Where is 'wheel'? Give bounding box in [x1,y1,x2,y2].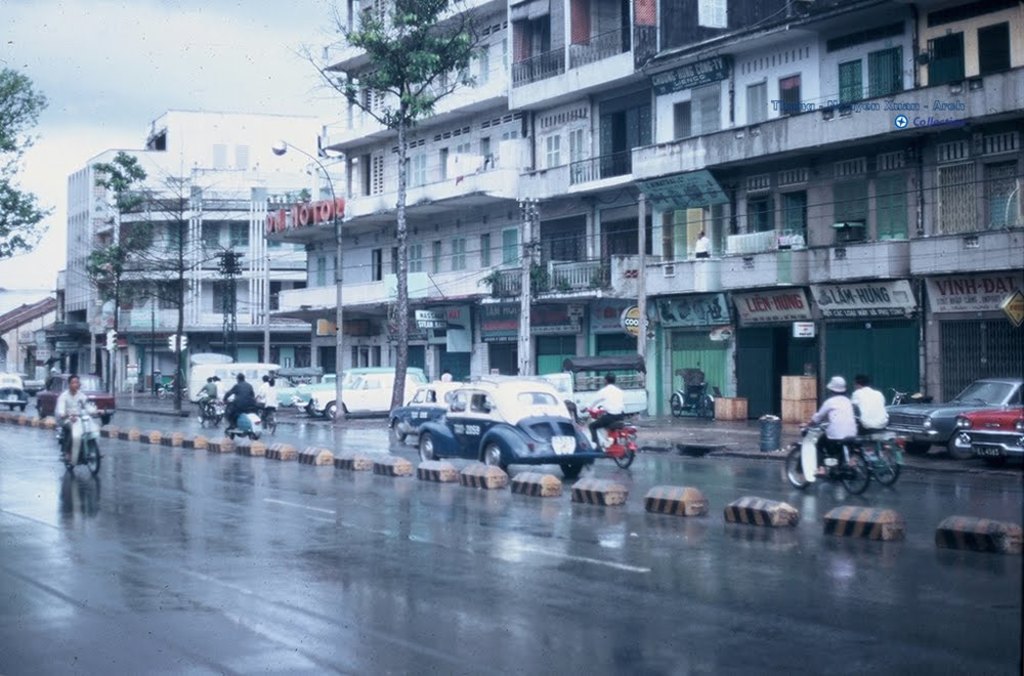
[786,448,811,488].
